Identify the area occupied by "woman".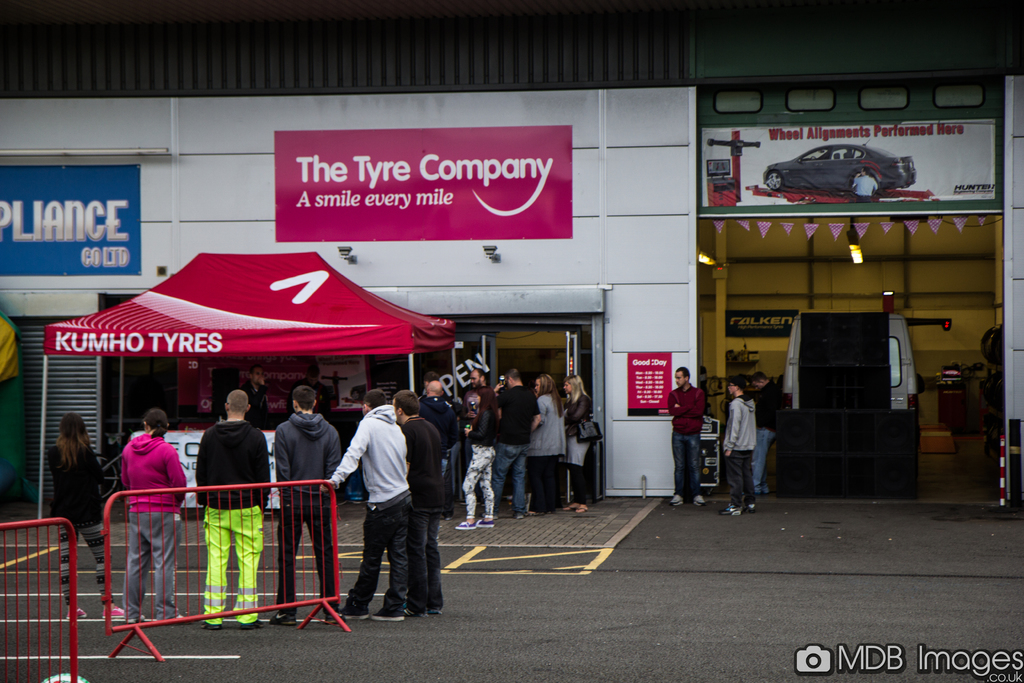
Area: box=[104, 397, 183, 607].
